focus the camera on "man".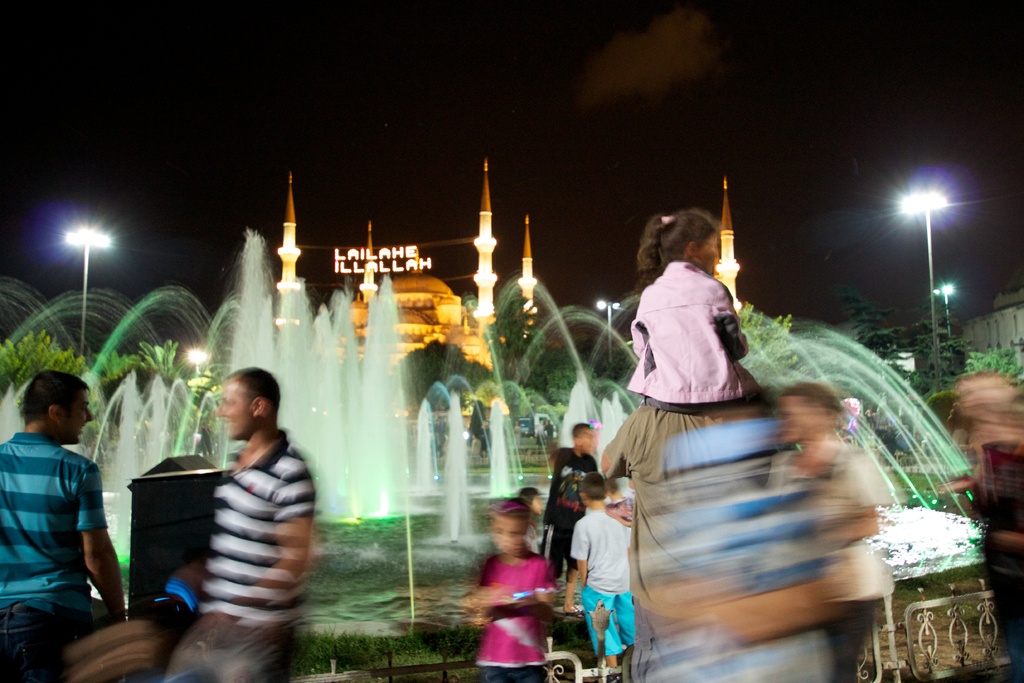
Focus region: region(3, 362, 131, 651).
